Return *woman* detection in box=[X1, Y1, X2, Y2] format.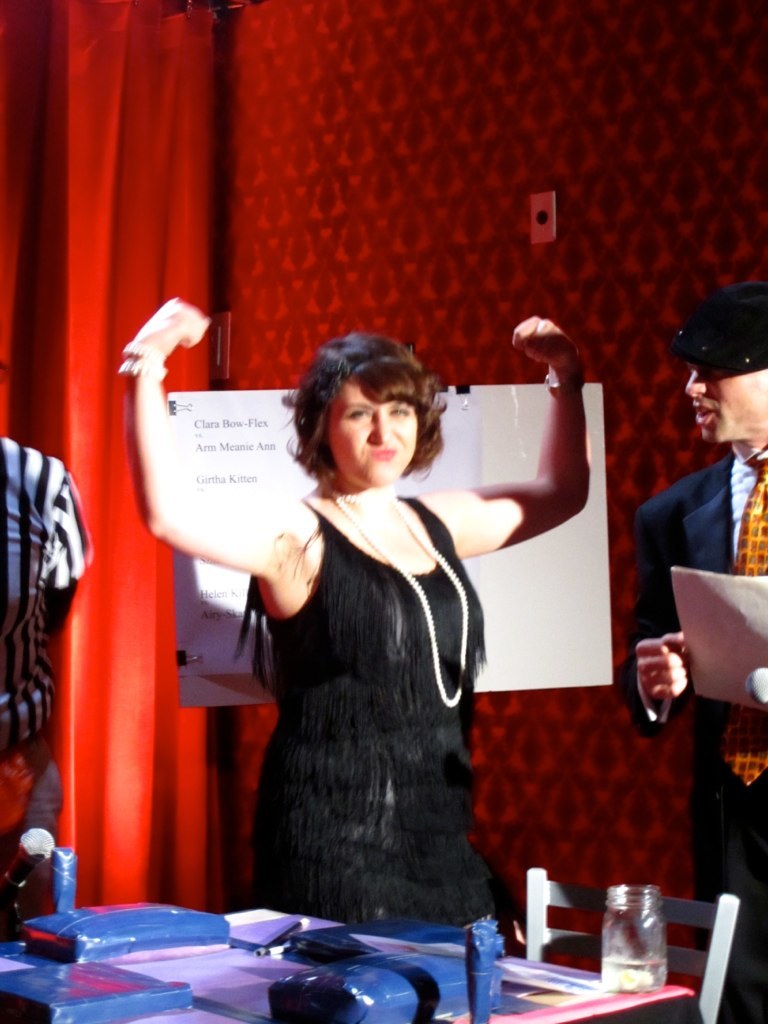
box=[154, 198, 537, 1013].
